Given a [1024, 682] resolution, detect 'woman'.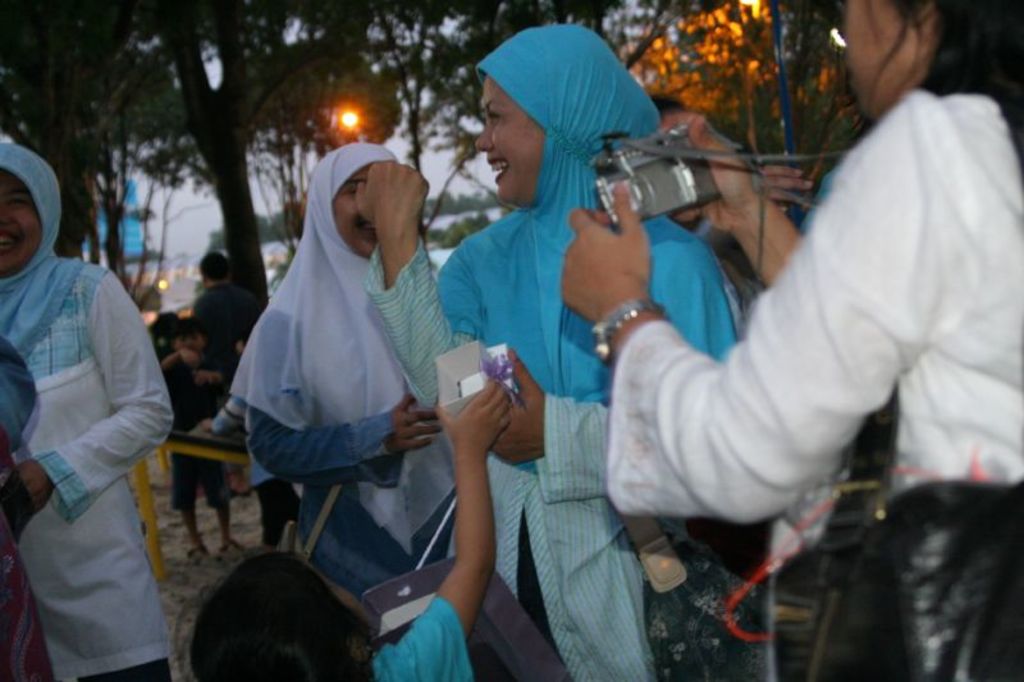
559/0/1023/681.
